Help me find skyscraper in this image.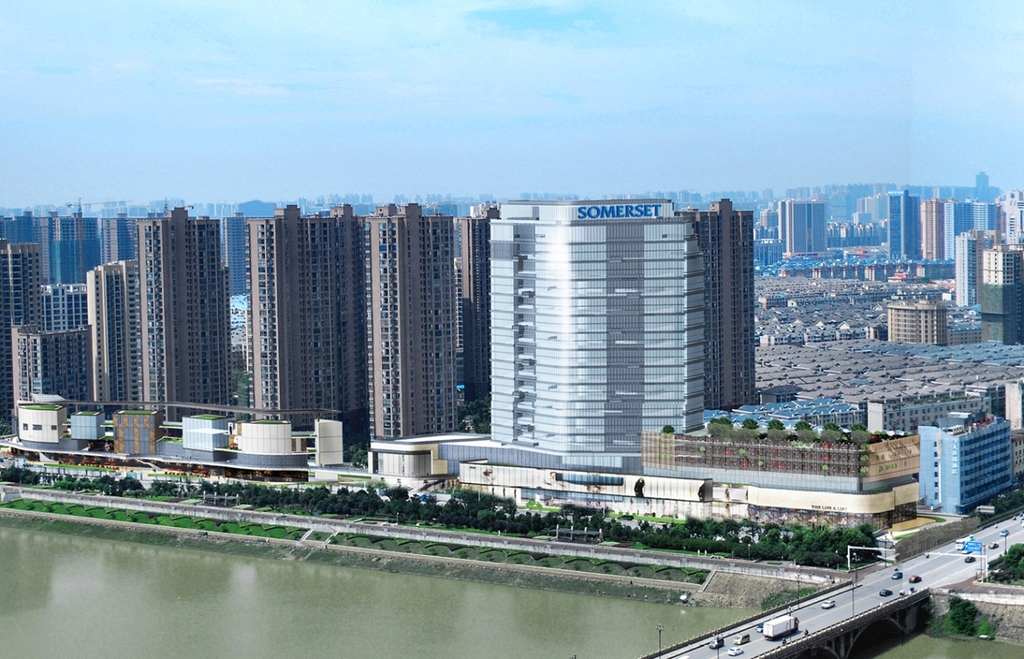
Found it: {"x1": 683, "y1": 194, "x2": 769, "y2": 431}.
